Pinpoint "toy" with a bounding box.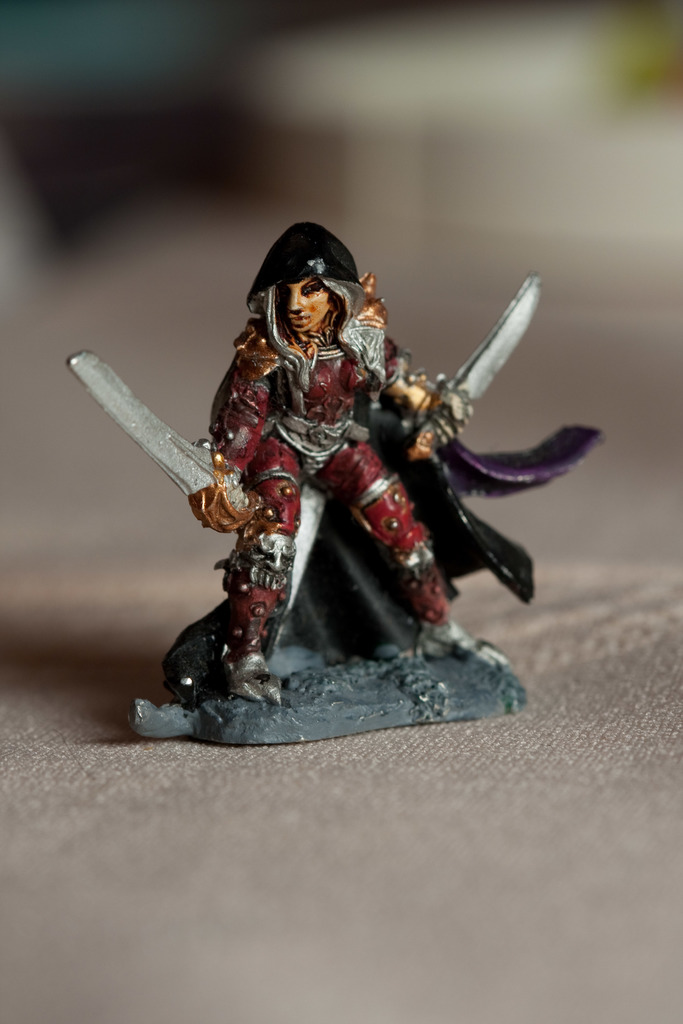
(left=88, top=213, right=593, bottom=726).
